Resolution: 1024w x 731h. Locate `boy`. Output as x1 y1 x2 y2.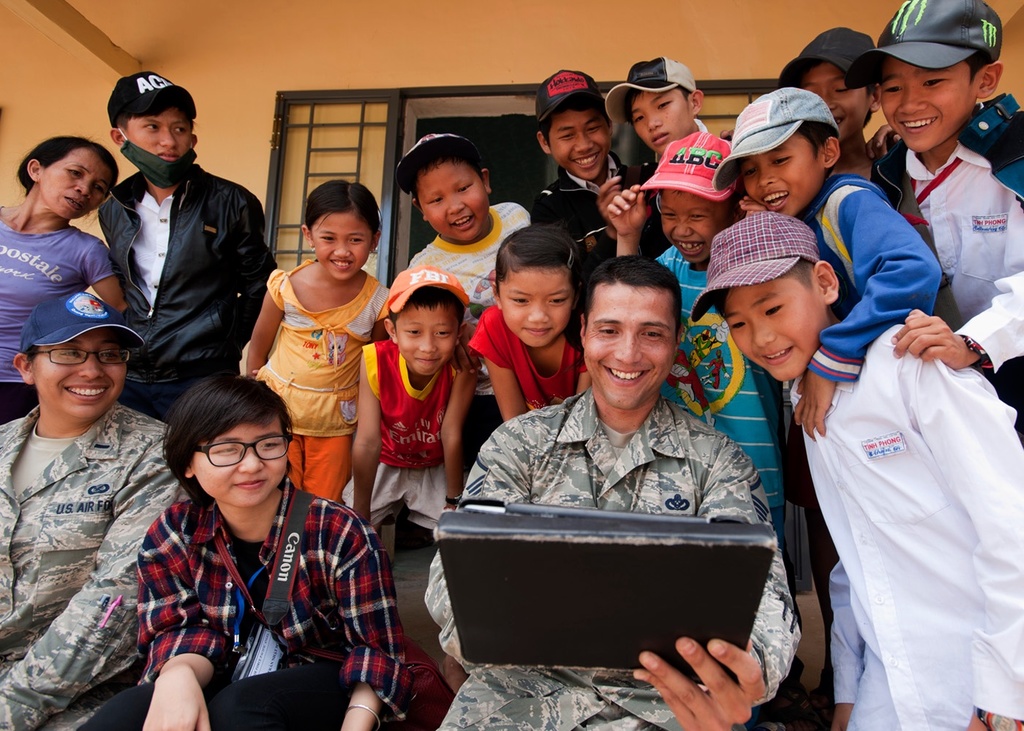
603 128 805 719.
